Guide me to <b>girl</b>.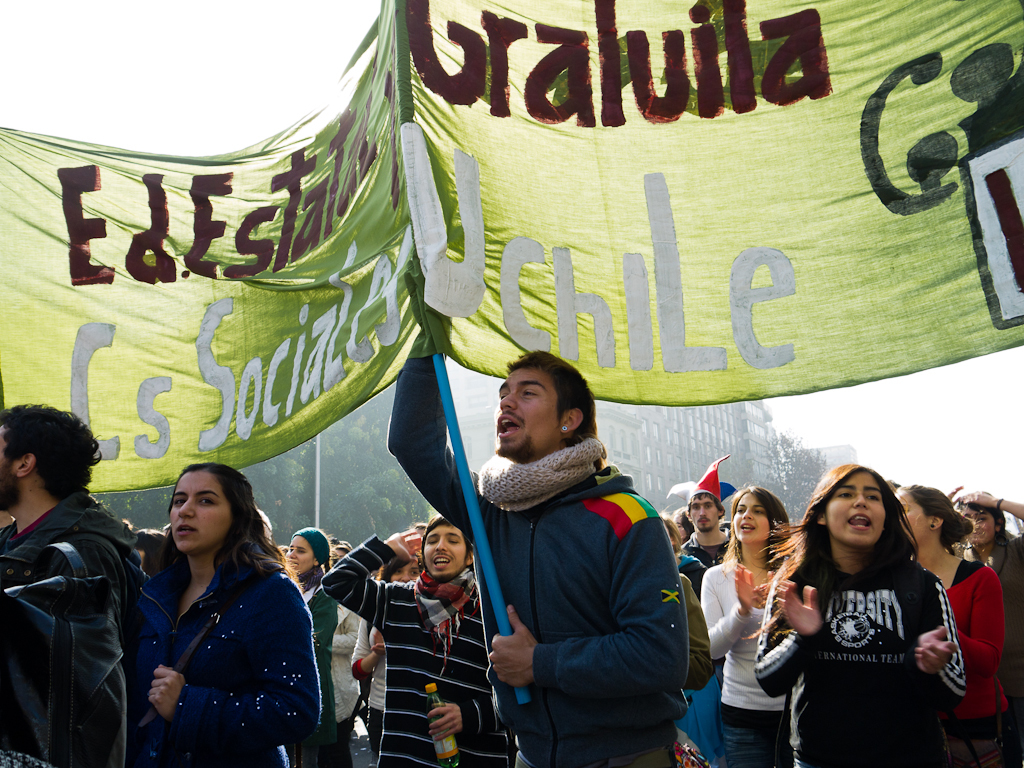
Guidance: Rect(696, 486, 795, 767).
